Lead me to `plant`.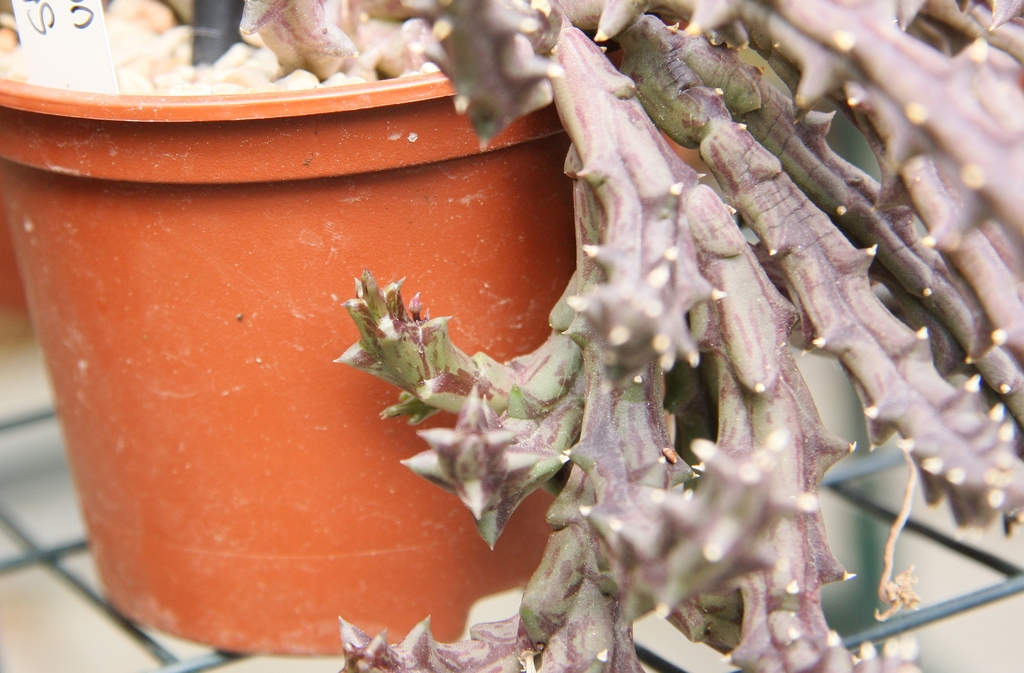
Lead to <bbox>0, 0, 1023, 672</bbox>.
